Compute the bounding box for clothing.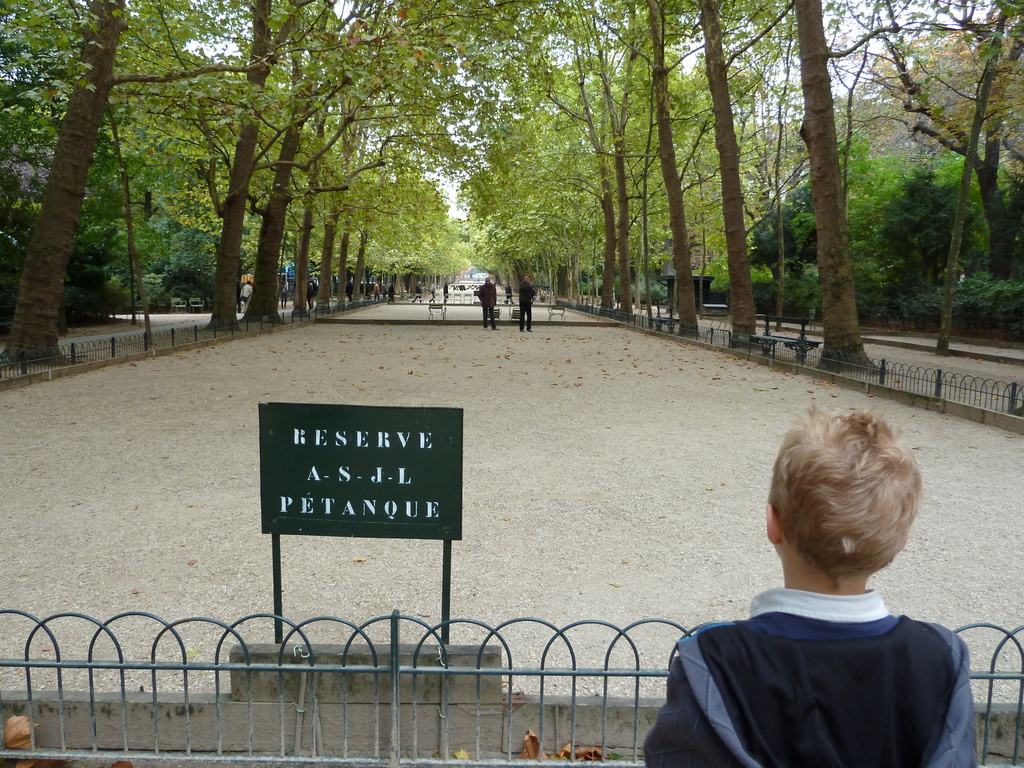
select_region(443, 285, 447, 301).
